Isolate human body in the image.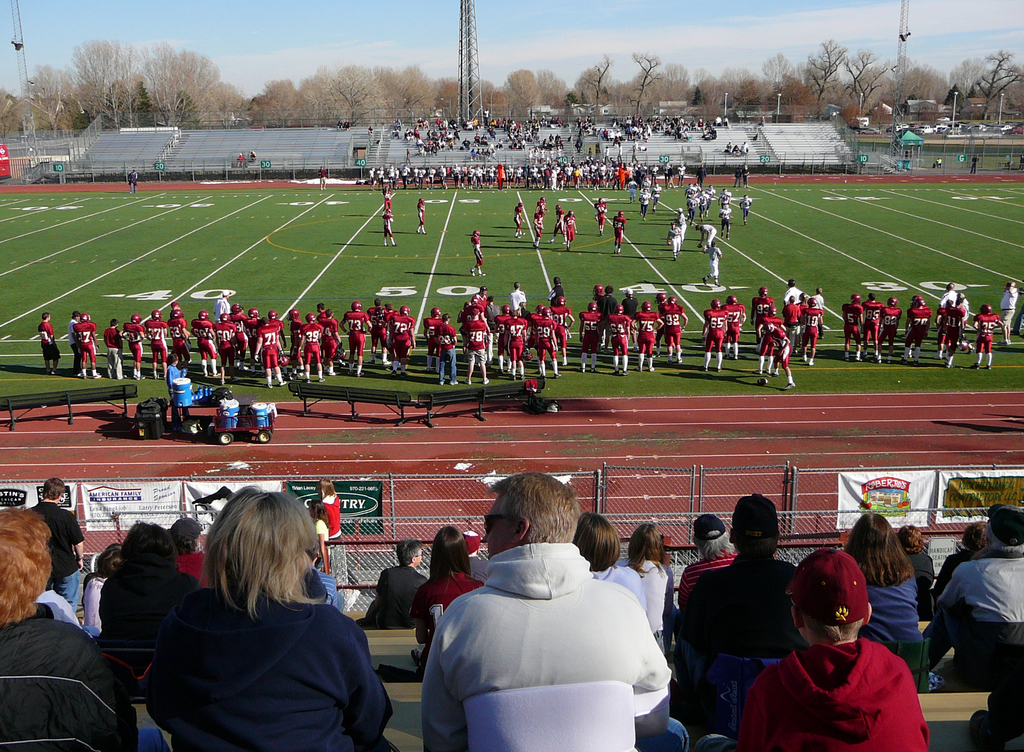
Isolated region: region(36, 475, 84, 620).
